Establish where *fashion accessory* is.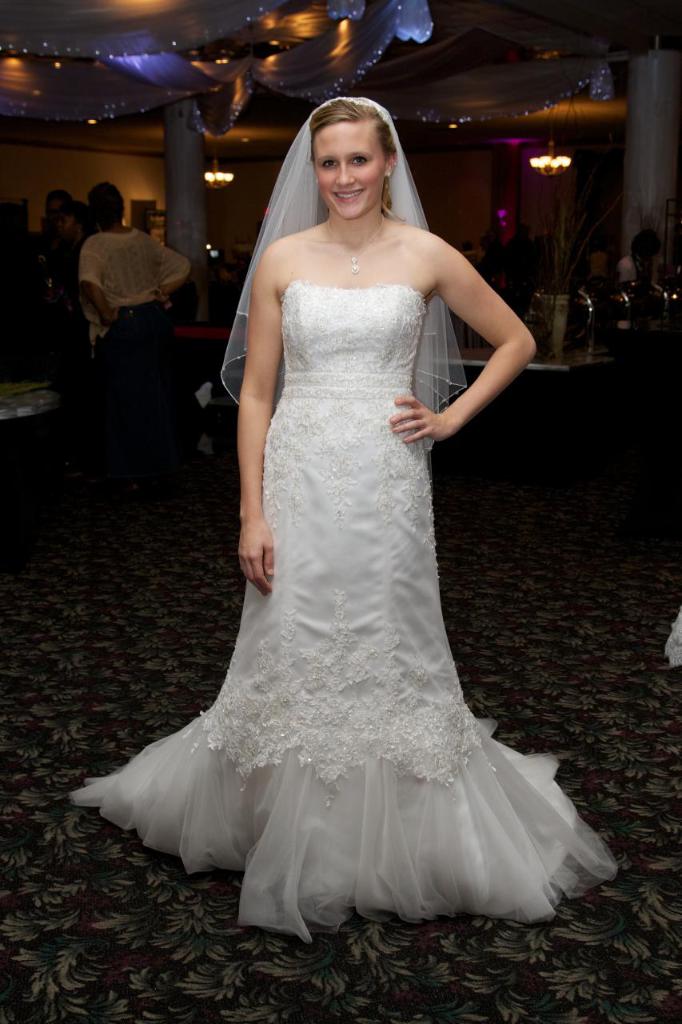
Established at 321 214 381 280.
